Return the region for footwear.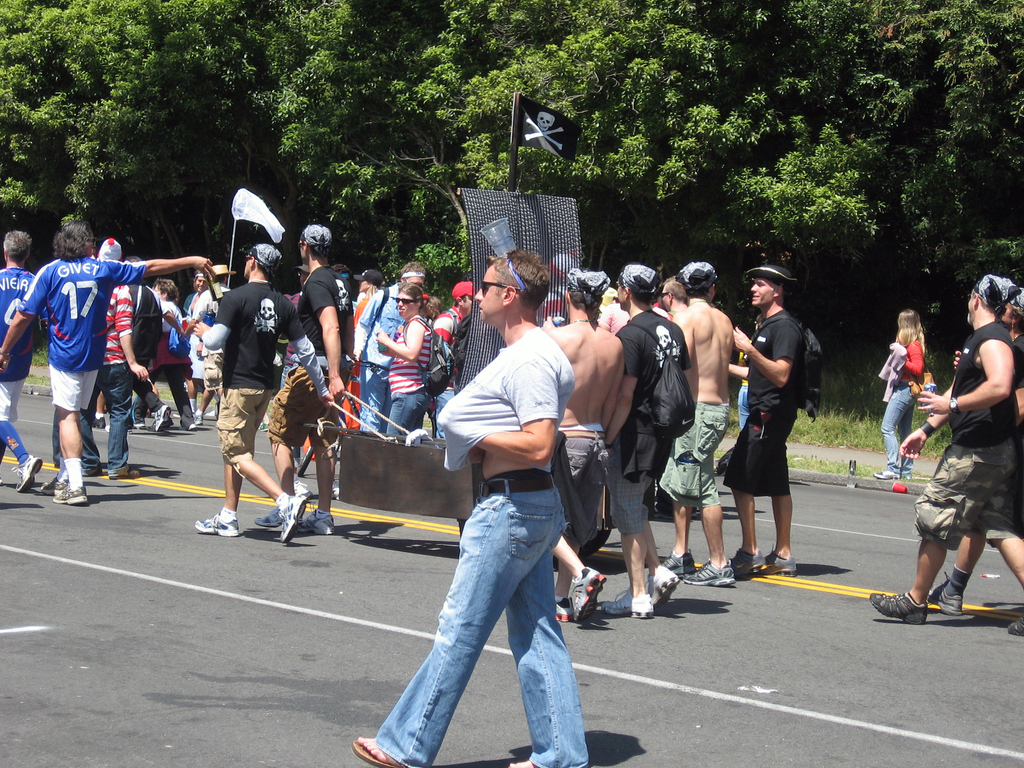
bbox=(646, 564, 678, 606).
